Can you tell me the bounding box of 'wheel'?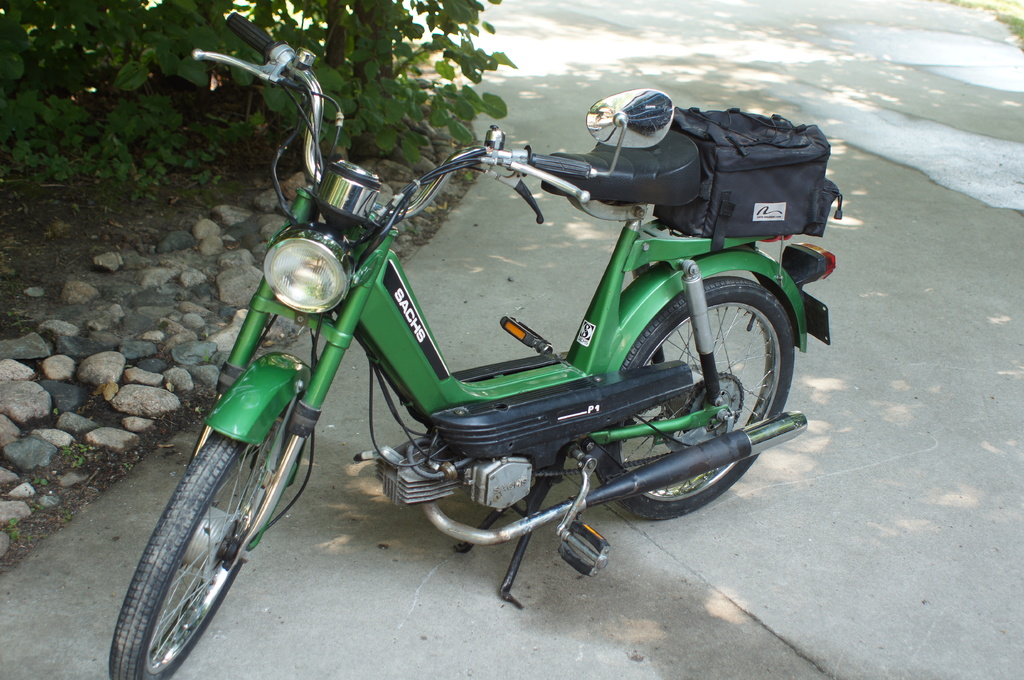
591:276:796:521.
